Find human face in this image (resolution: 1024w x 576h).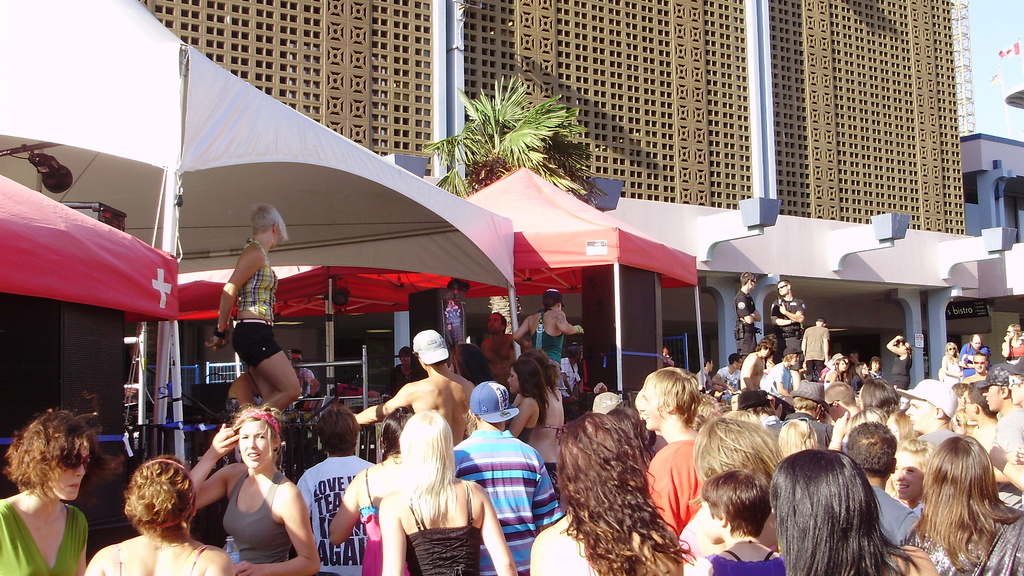
bbox(905, 397, 934, 429).
